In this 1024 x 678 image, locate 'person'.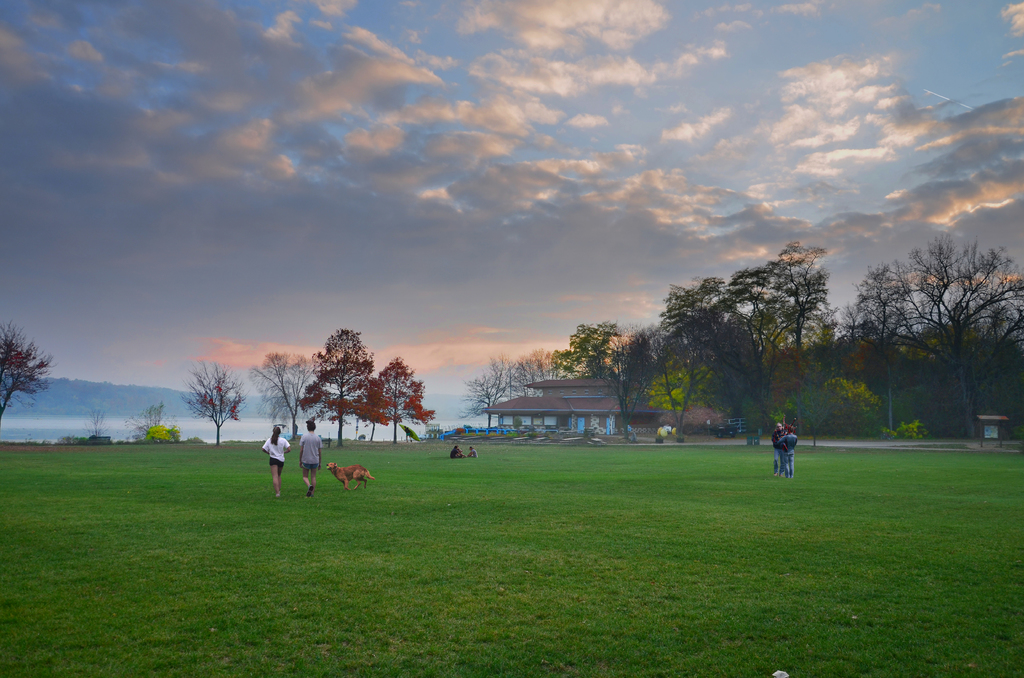
Bounding box: locate(449, 444, 463, 460).
